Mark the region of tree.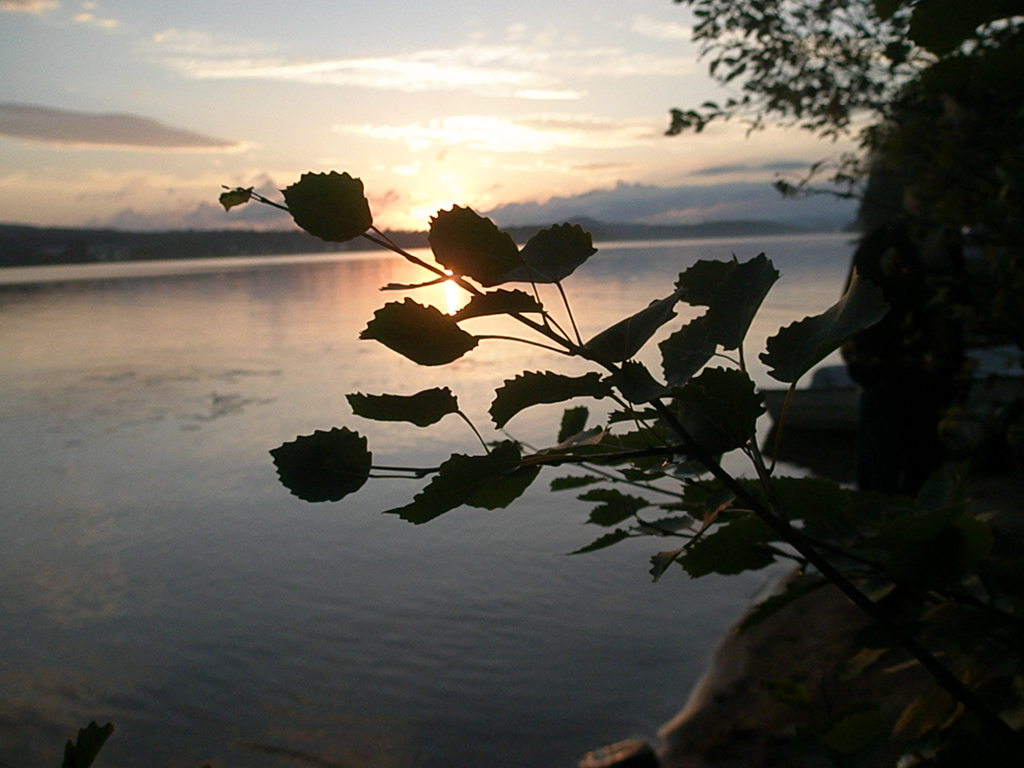
Region: 170/0/1023/767.
